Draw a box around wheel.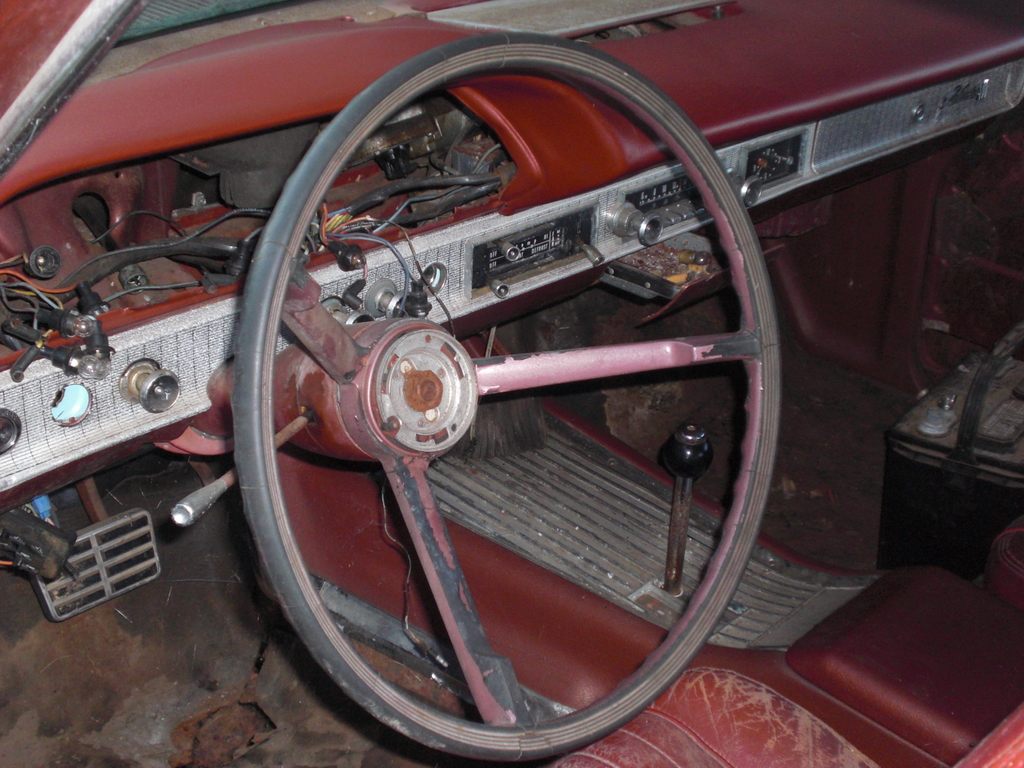
237:32:790:767.
